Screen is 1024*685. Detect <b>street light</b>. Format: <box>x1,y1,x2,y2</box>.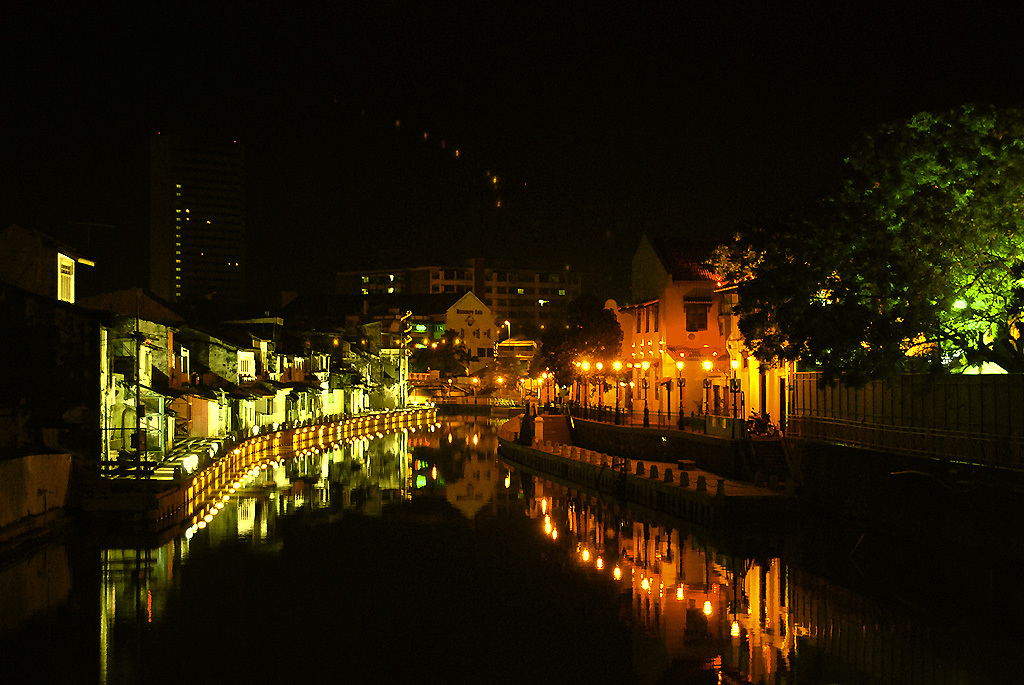
<box>598,360,601,424</box>.
